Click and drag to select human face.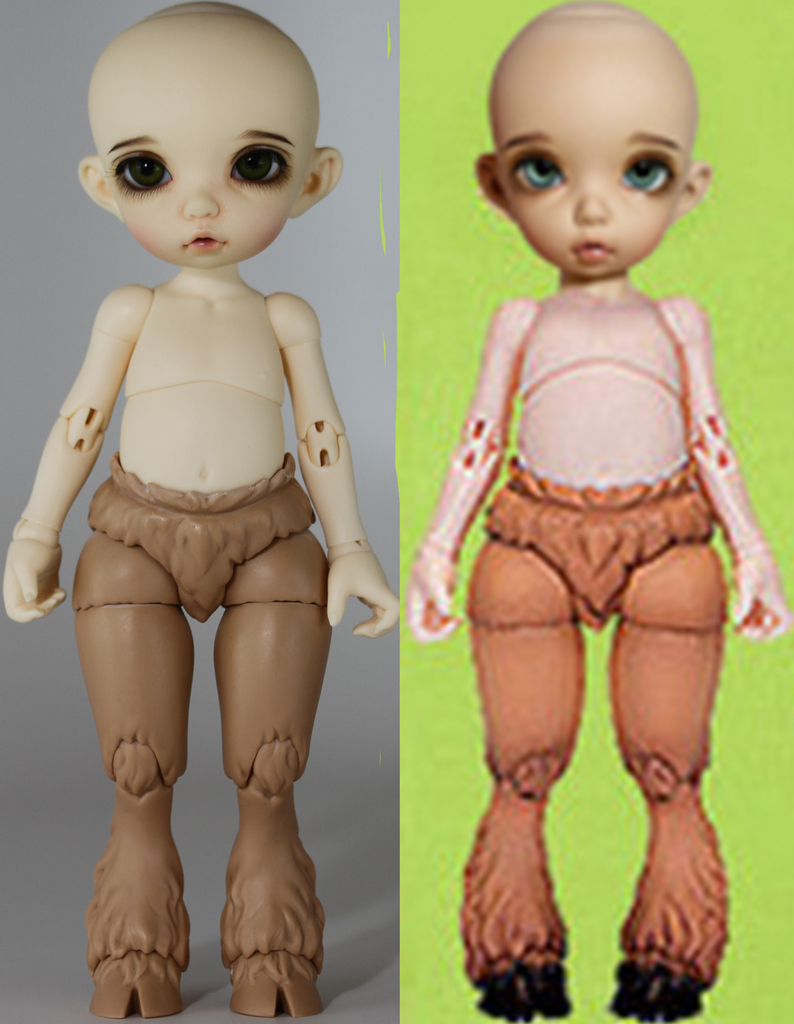
Selection: <bbox>90, 38, 318, 269</bbox>.
